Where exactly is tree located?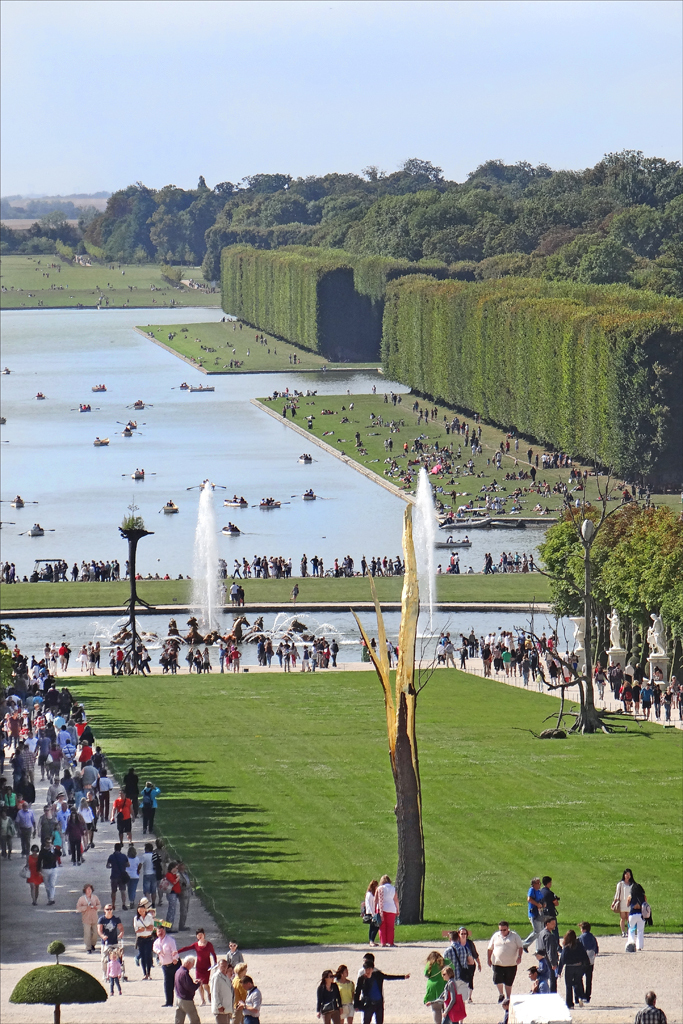
Its bounding box is x1=244 y1=168 x2=292 y2=205.
